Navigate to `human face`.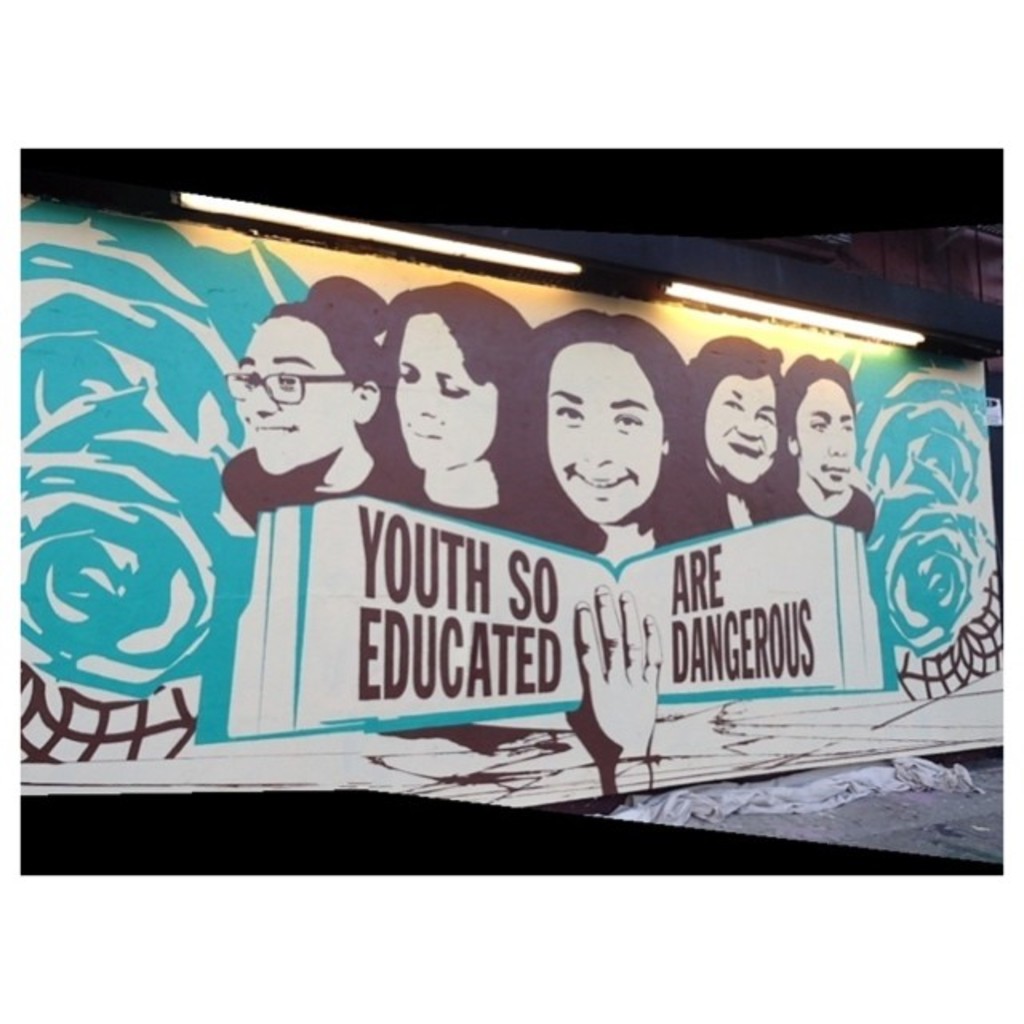
Navigation target: 702, 374, 776, 488.
